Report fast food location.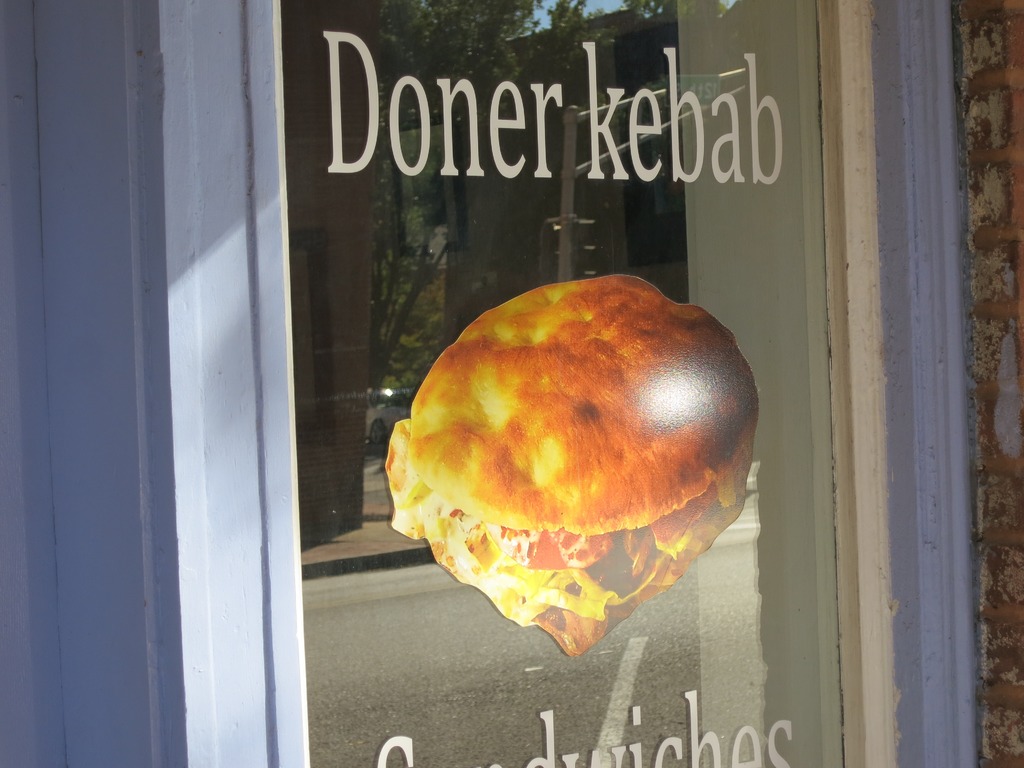
Report: 384 273 757 657.
